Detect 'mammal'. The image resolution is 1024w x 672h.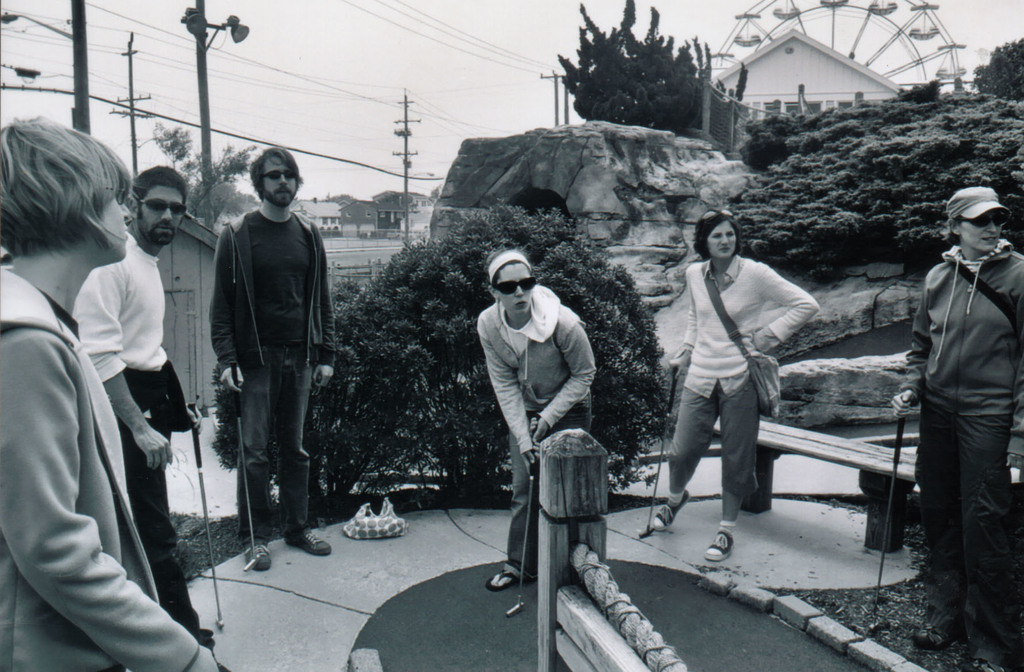
885, 179, 1023, 661.
